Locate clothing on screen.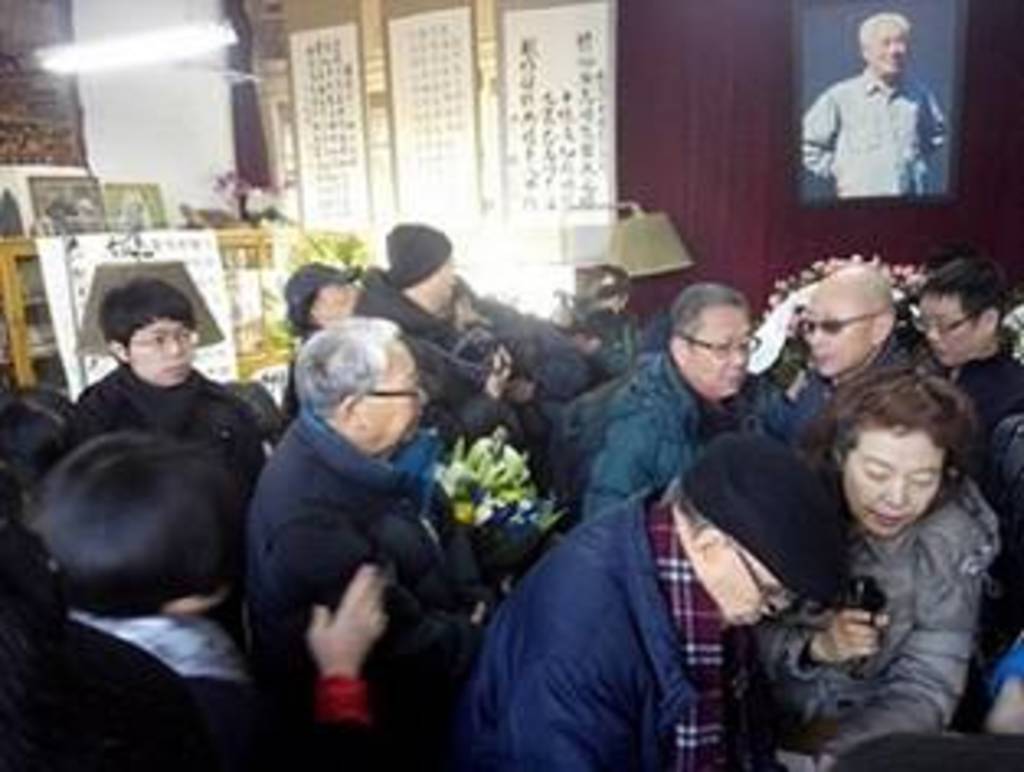
On screen at (x1=465, y1=474, x2=739, y2=769).
